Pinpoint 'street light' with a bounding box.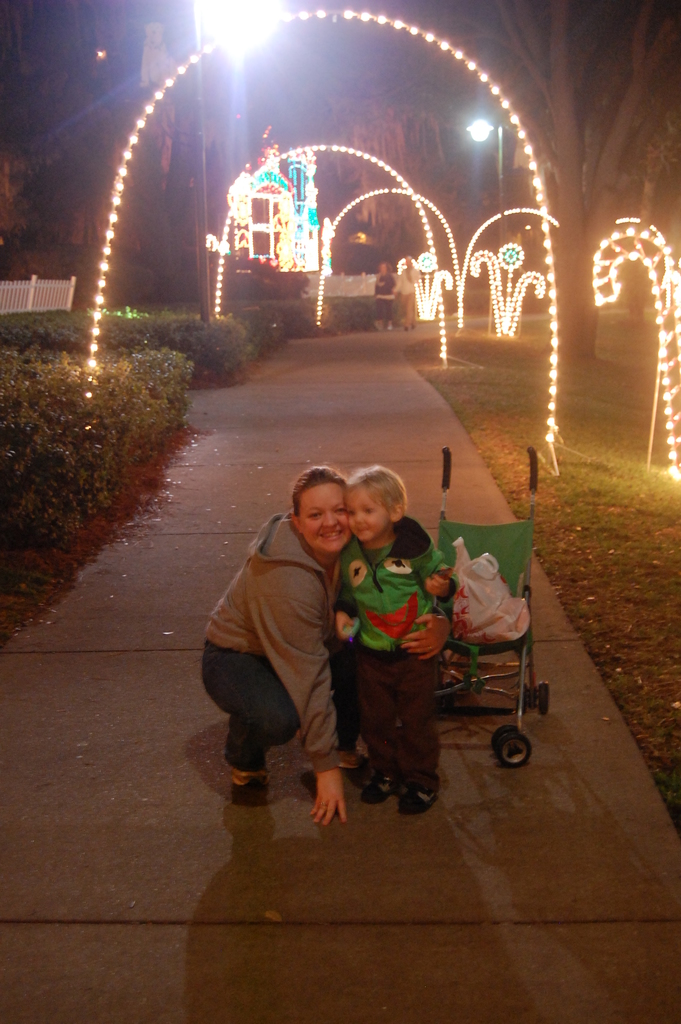
<bbox>463, 117, 507, 209</bbox>.
